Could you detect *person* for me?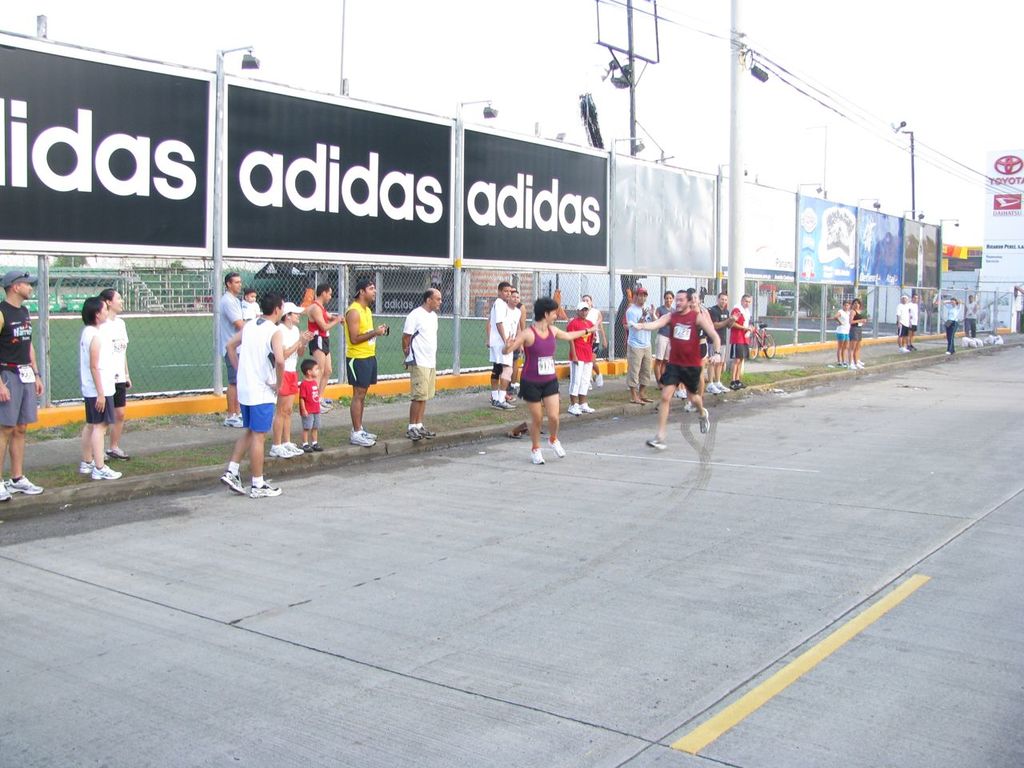
Detection result: bbox(77, 295, 119, 481).
